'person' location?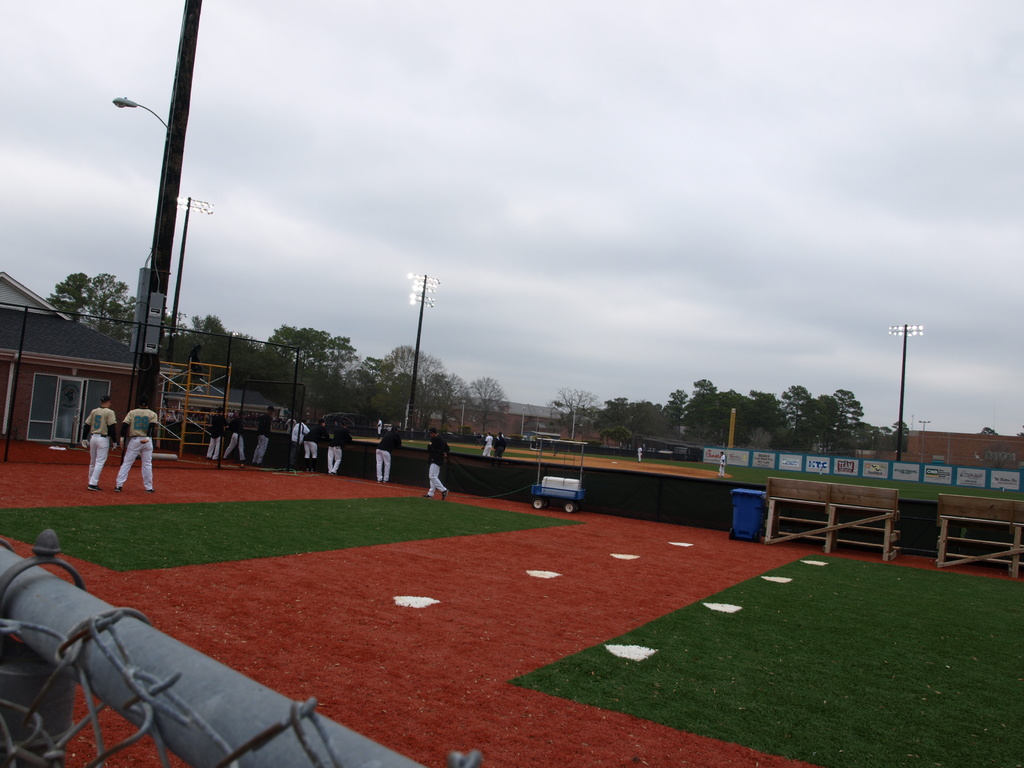
(x1=226, y1=408, x2=246, y2=465)
